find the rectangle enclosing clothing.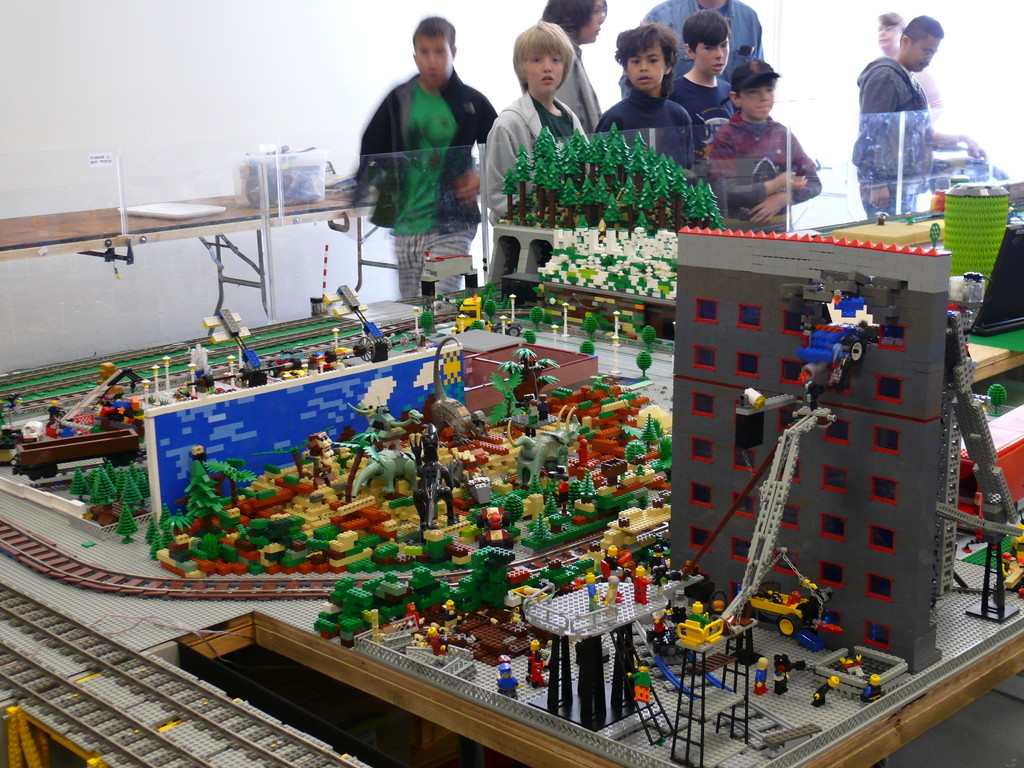
<region>557, 38, 602, 141</region>.
